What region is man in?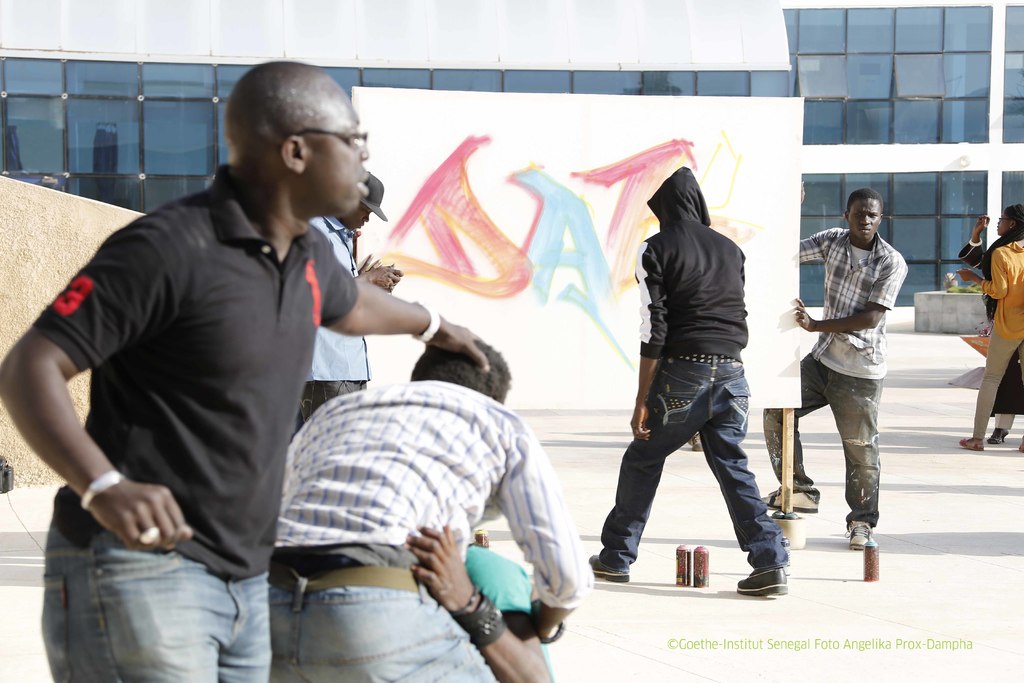
bbox=(789, 183, 913, 558).
